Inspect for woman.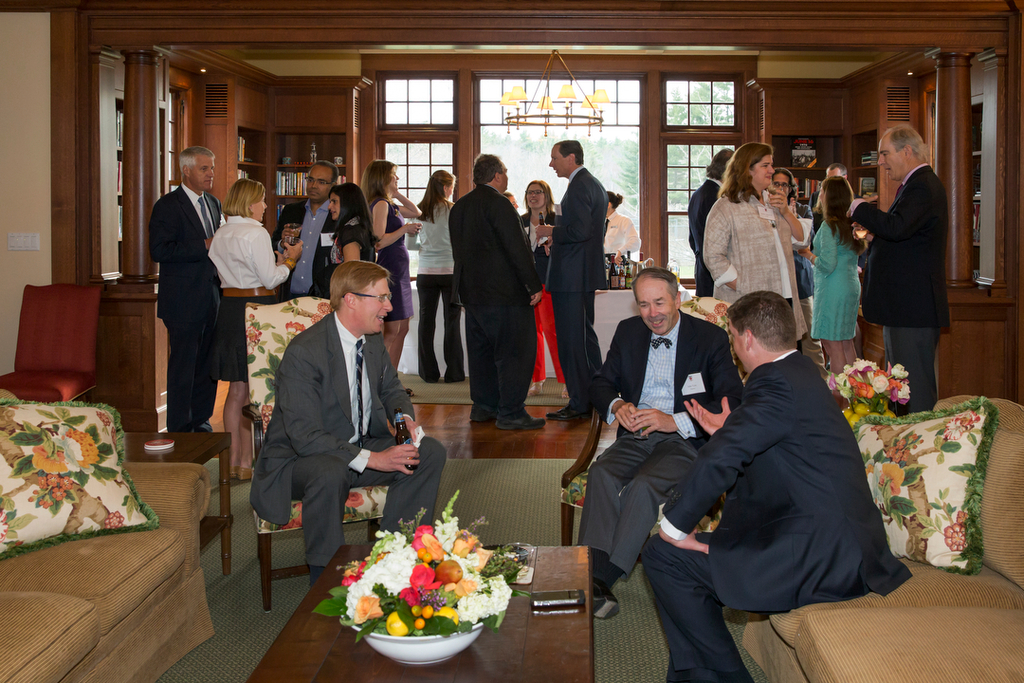
Inspection: 785:163:869:353.
